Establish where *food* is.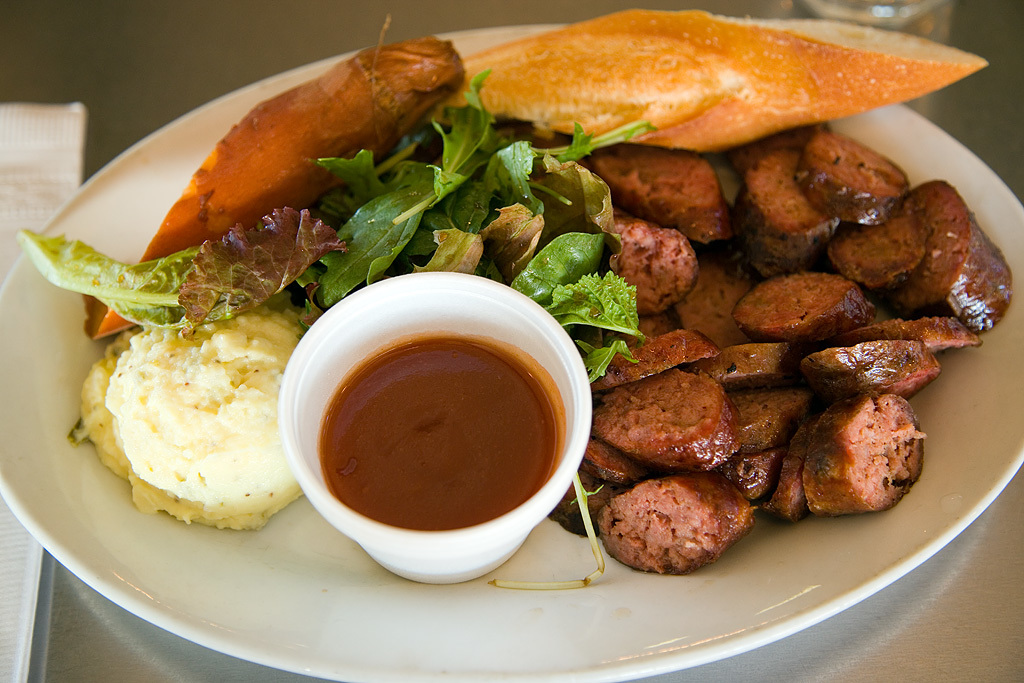
Established at crop(795, 396, 931, 515).
